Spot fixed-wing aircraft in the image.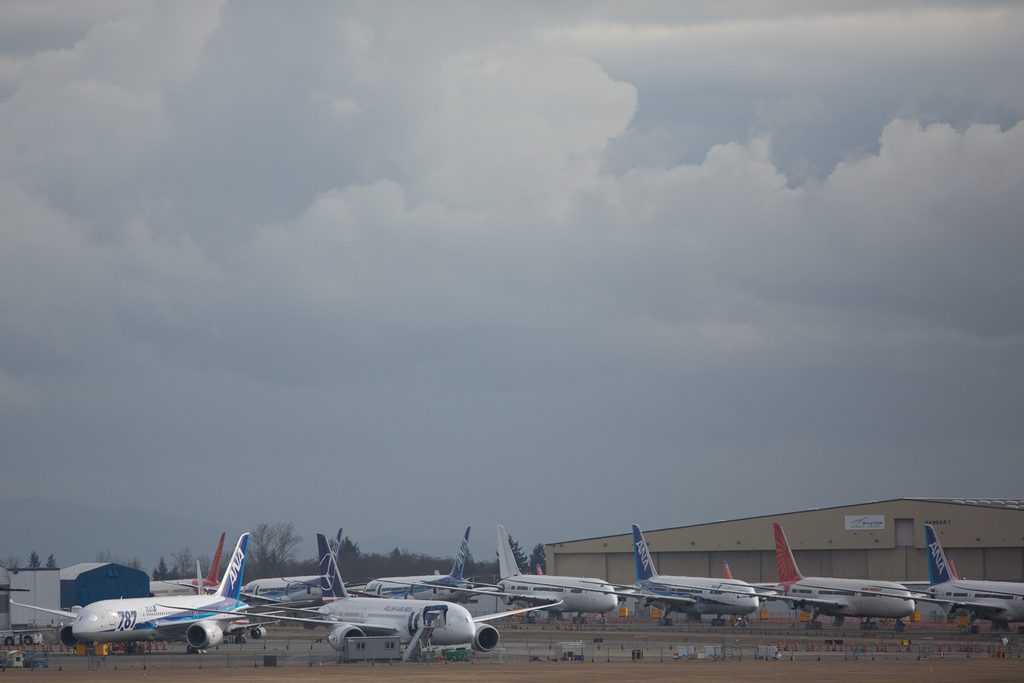
fixed-wing aircraft found at [721,519,918,630].
